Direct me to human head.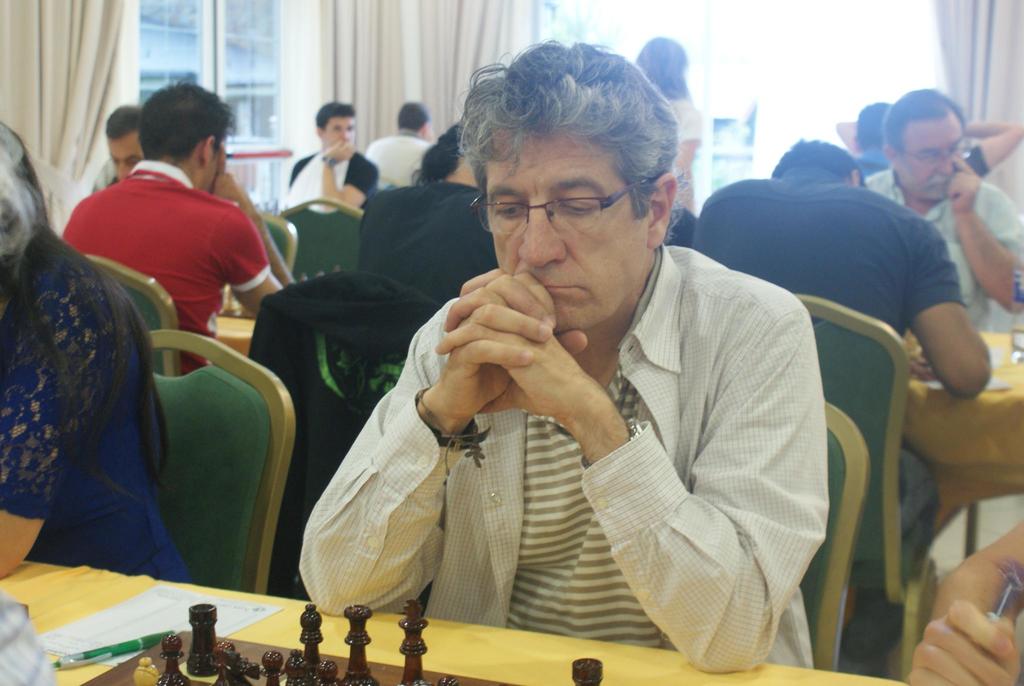
Direction: 106, 107, 142, 184.
